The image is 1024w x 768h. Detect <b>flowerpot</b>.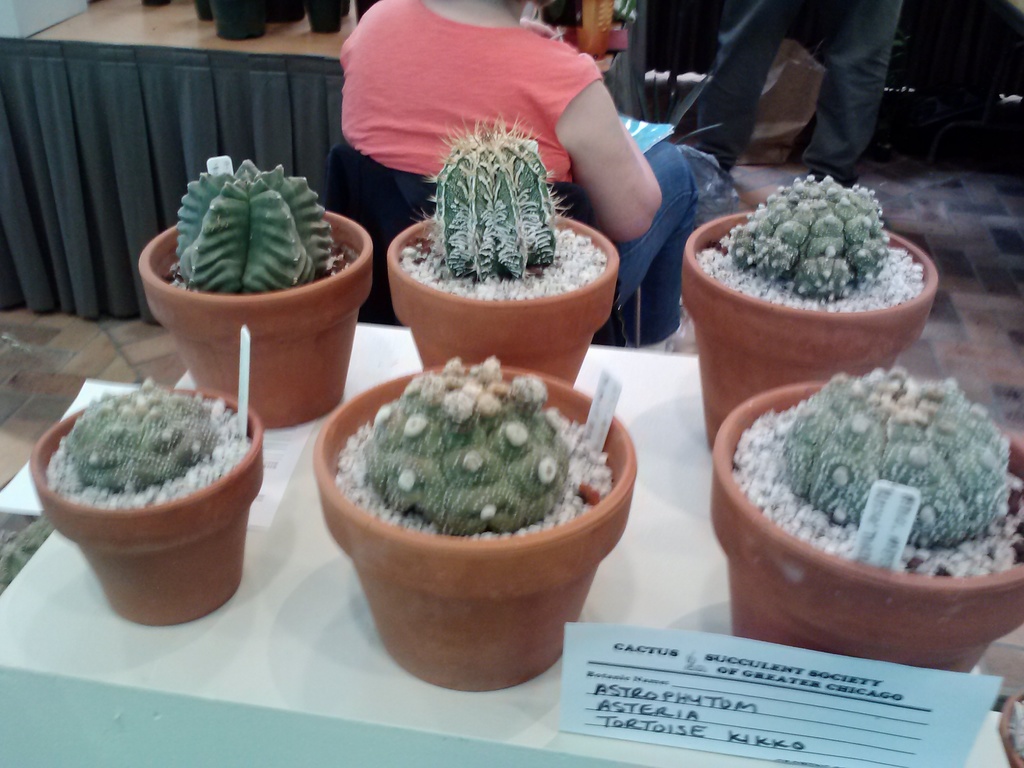
Detection: (left=385, top=209, right=621, bottom=387).
